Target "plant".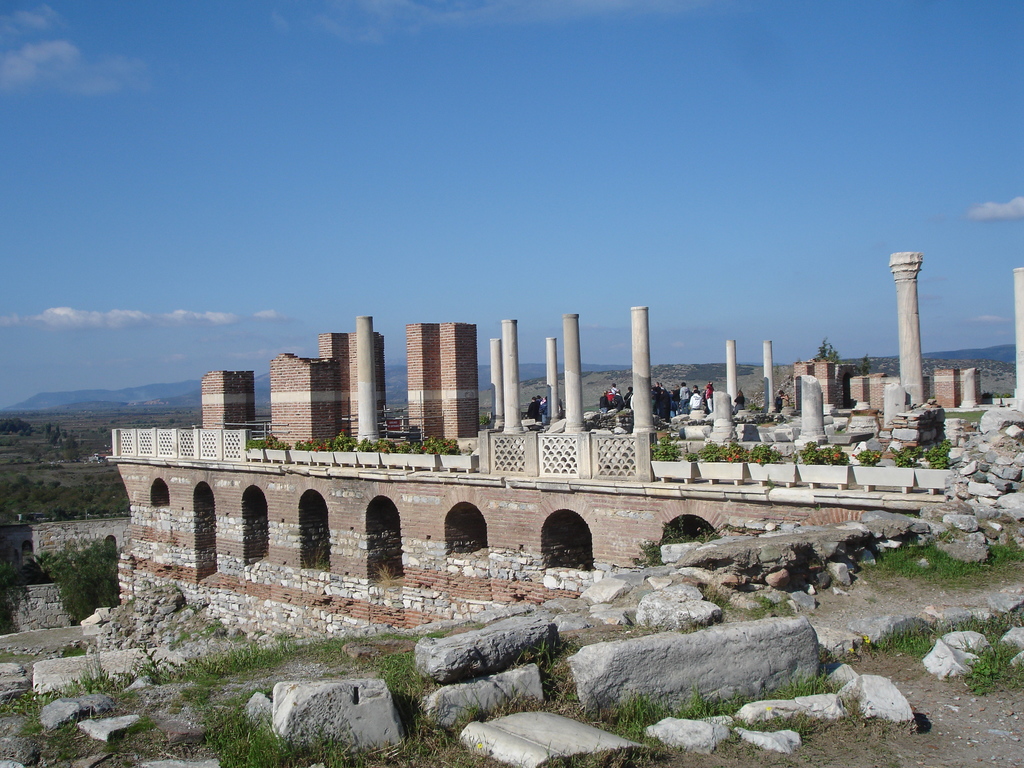
Target region: (72, 642, 108, 697).
